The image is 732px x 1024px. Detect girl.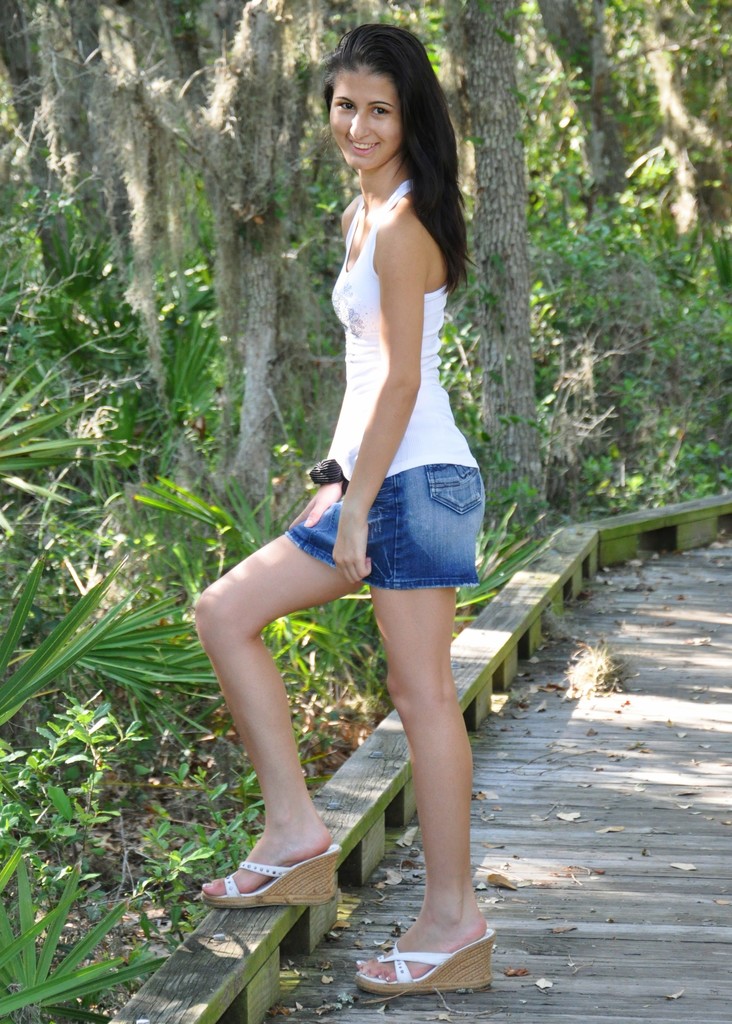
Detection: (x1=194, y1=23, x2=496, y2=994).
